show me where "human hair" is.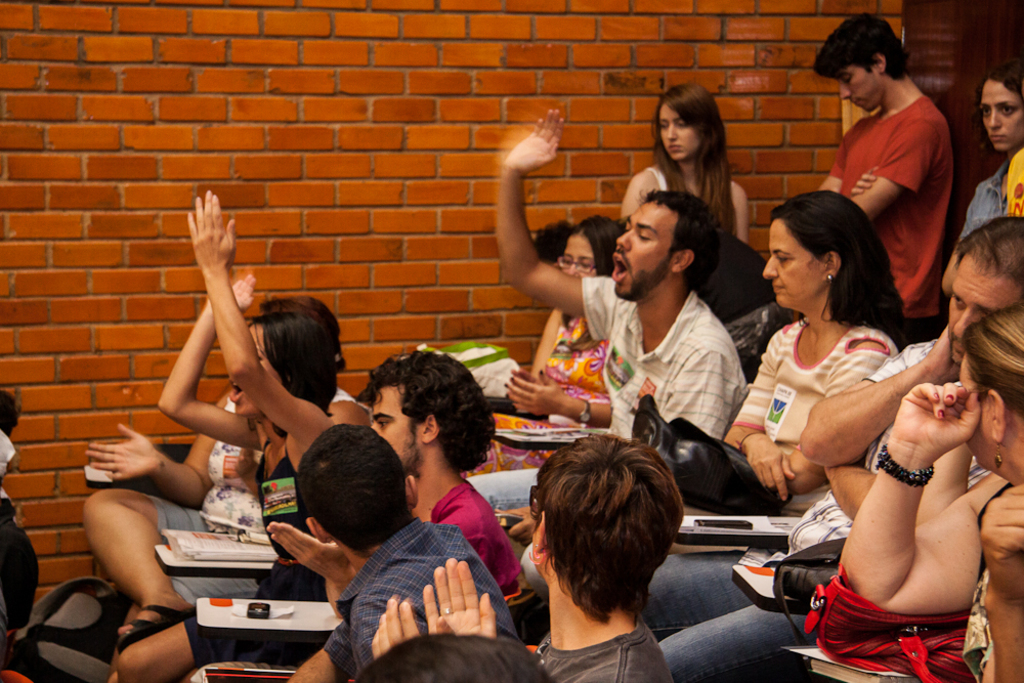
"human hair" is at left=979, top=66, right=1023, bottom=104.
